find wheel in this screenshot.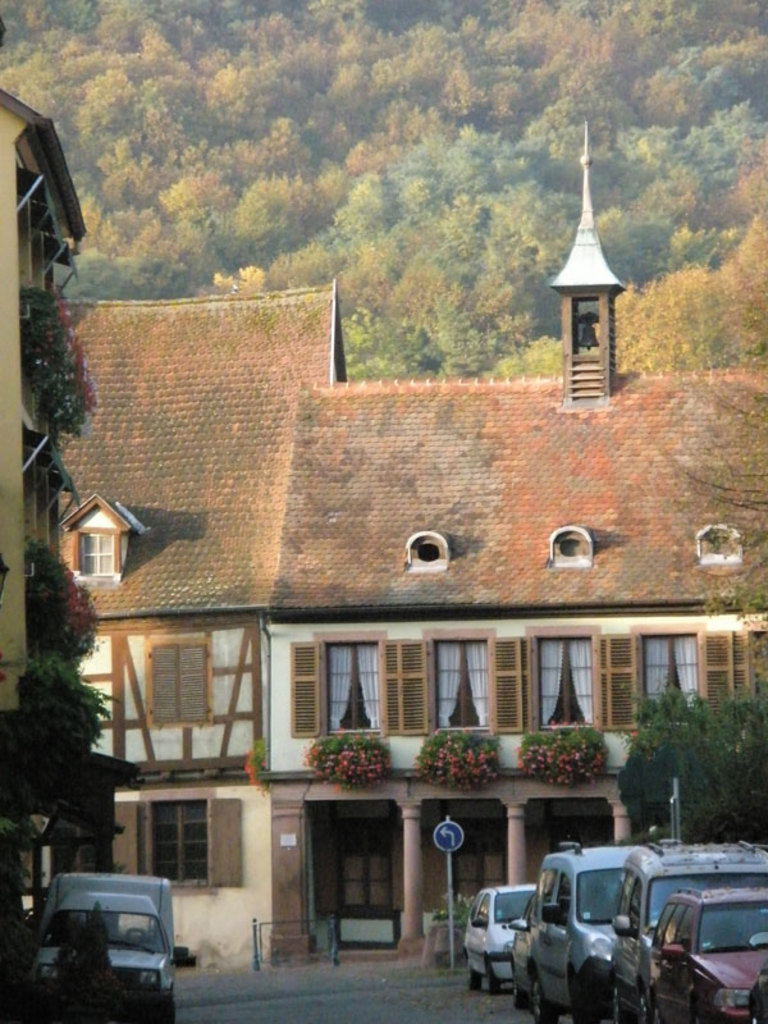
The bounding box for wheel is bbox=[465, 960, 483, 989].
